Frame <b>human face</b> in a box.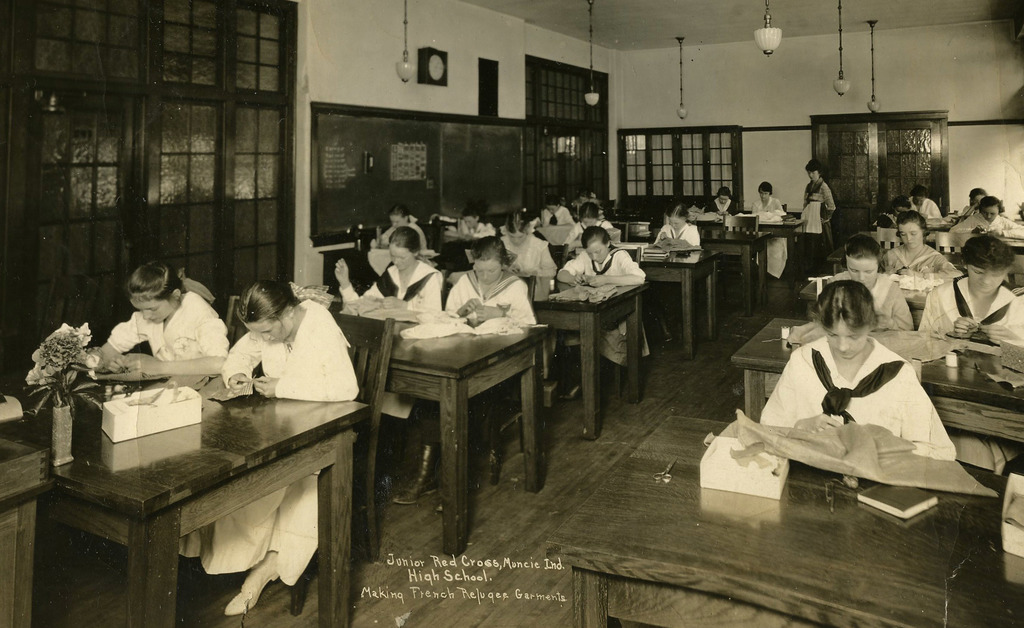
rect(476, 264, 505, 286).
